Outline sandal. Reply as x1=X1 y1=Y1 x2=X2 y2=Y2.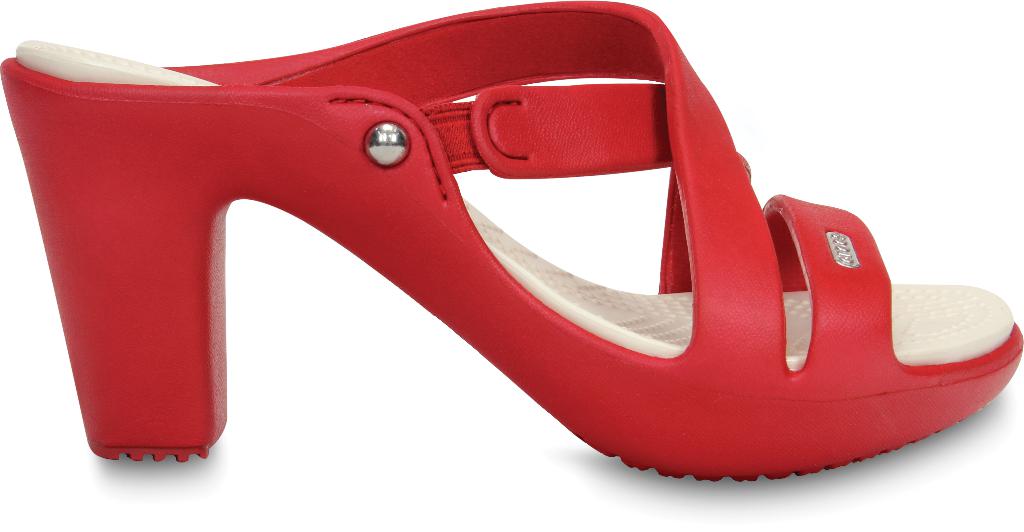
x1=0 y1=0 x2=1023 y2=485.
